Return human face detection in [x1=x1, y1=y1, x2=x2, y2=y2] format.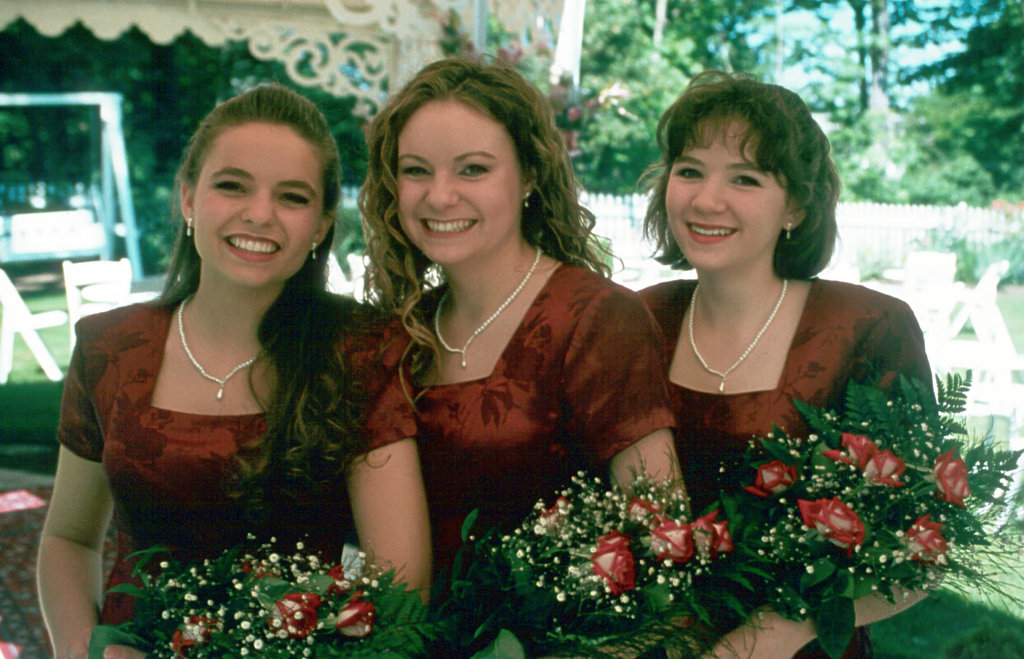
[x1=664, y1=118, x2=788, y2=270].
